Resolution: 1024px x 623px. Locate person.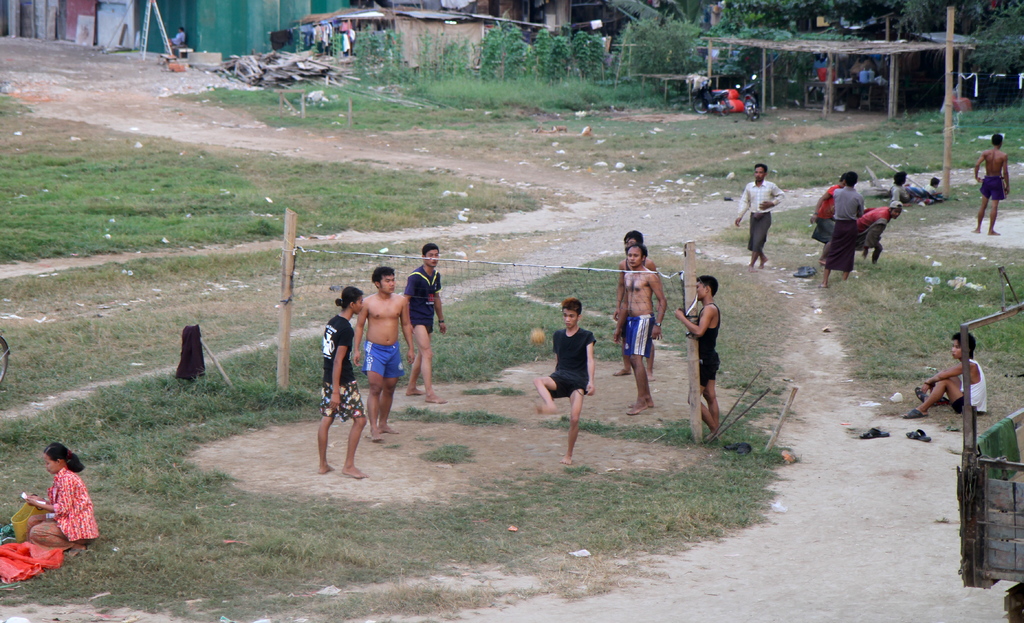
{"x1": 811, "y1": 171, "x2": 844, "y2": 240}.
